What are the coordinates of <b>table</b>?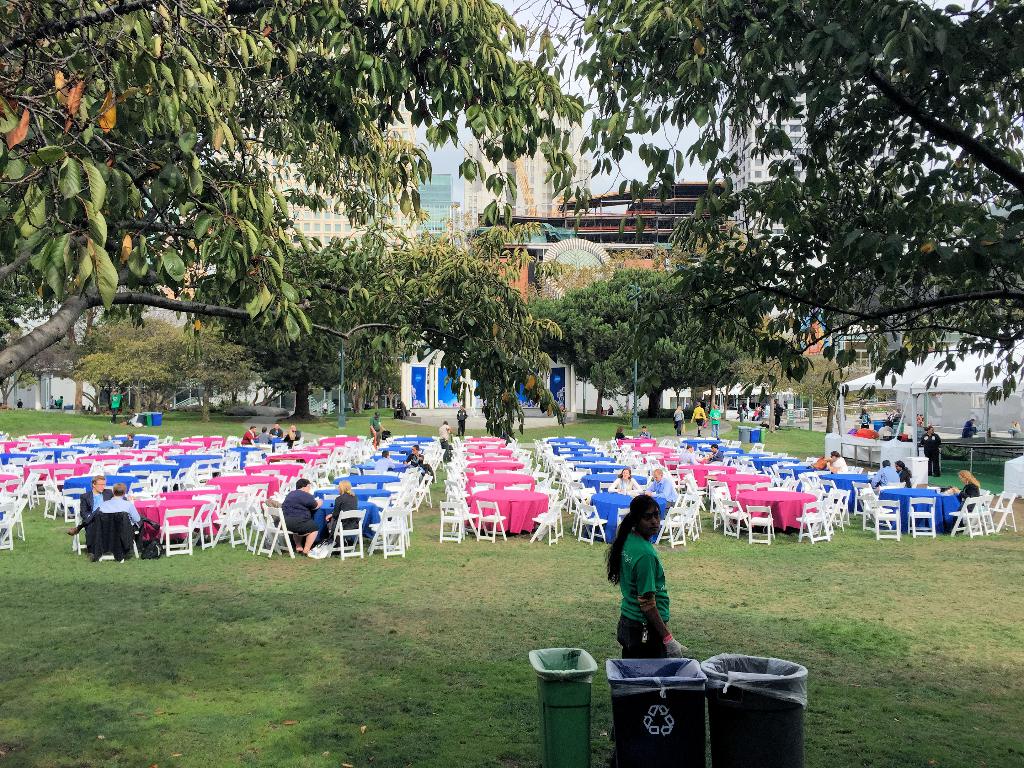
[left=589, top=495, right=668, bottom=544].
